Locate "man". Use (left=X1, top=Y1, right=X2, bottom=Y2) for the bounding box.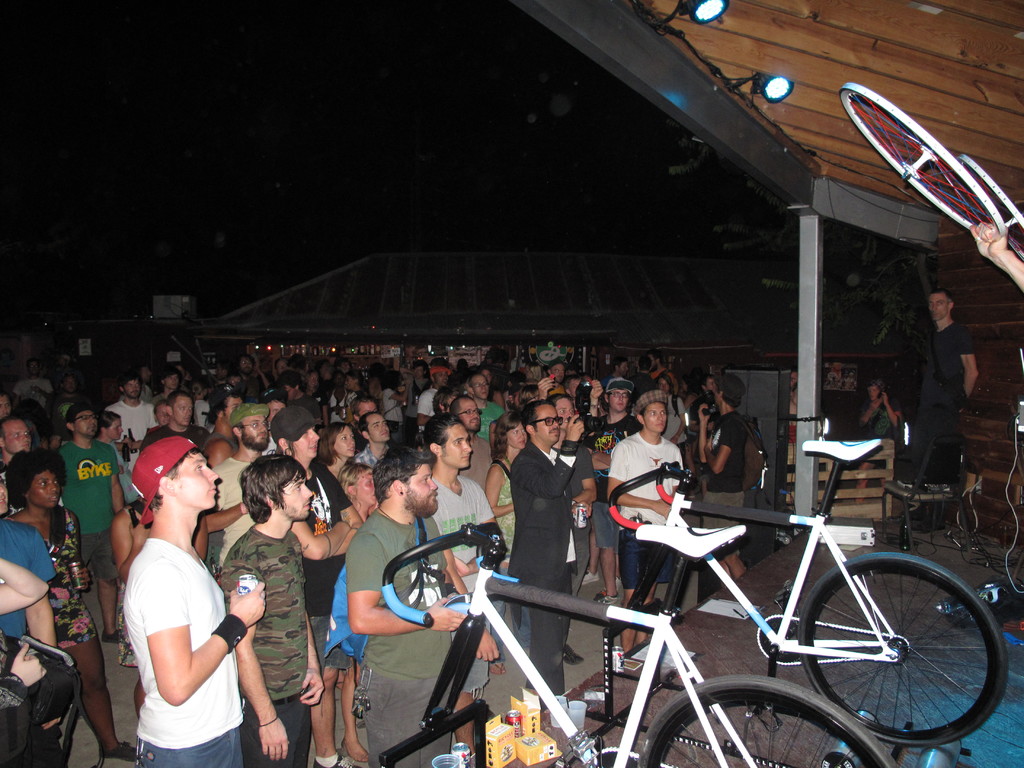
(left=445, top=391, right=500, bottom=500).
